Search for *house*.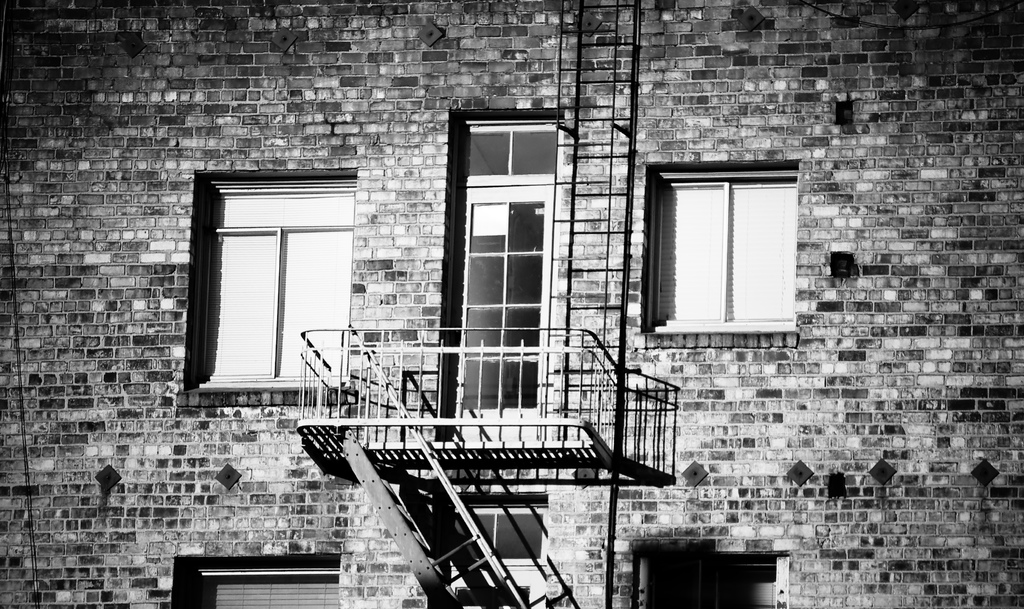
Found at x1=45, y1=52, x2=950, y2=526.
